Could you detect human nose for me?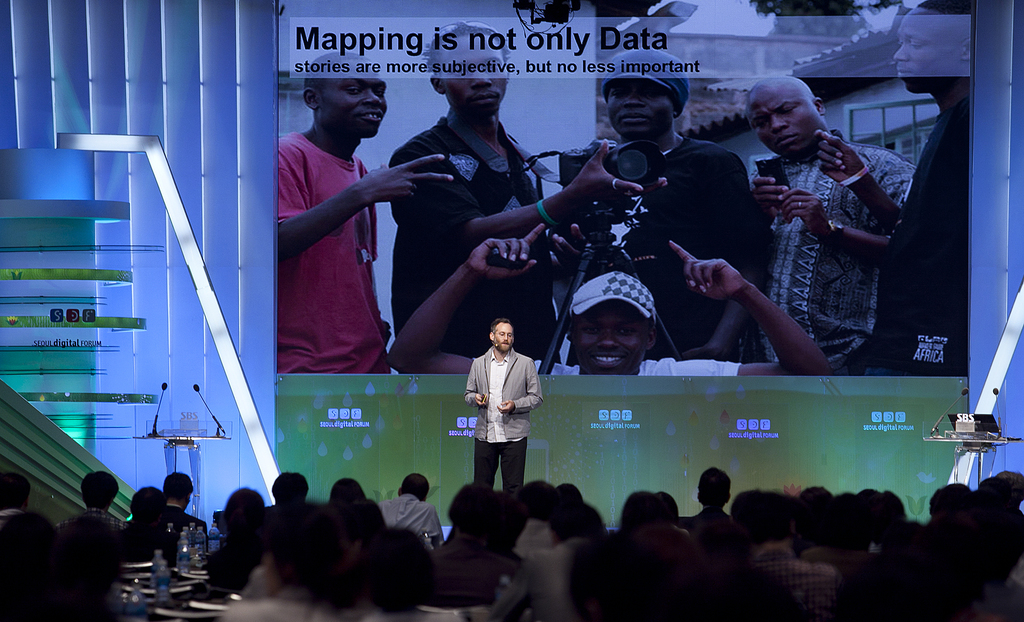
Detection result: 364/88/380/106.
